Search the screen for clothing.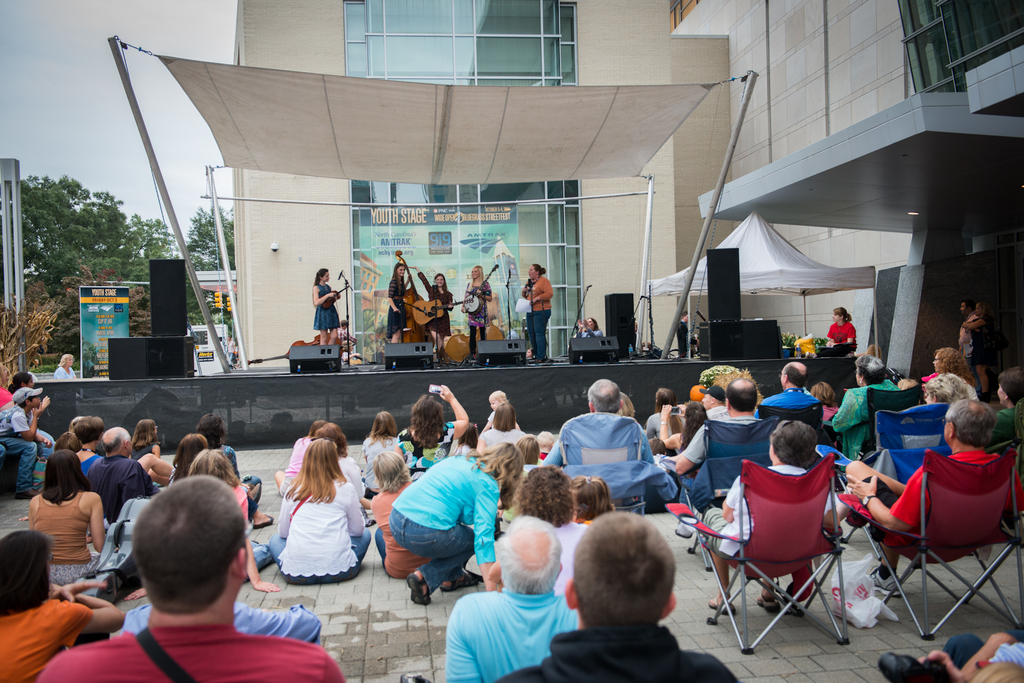
Found at (x1=483, y1=430, x2=524, y2=453).
